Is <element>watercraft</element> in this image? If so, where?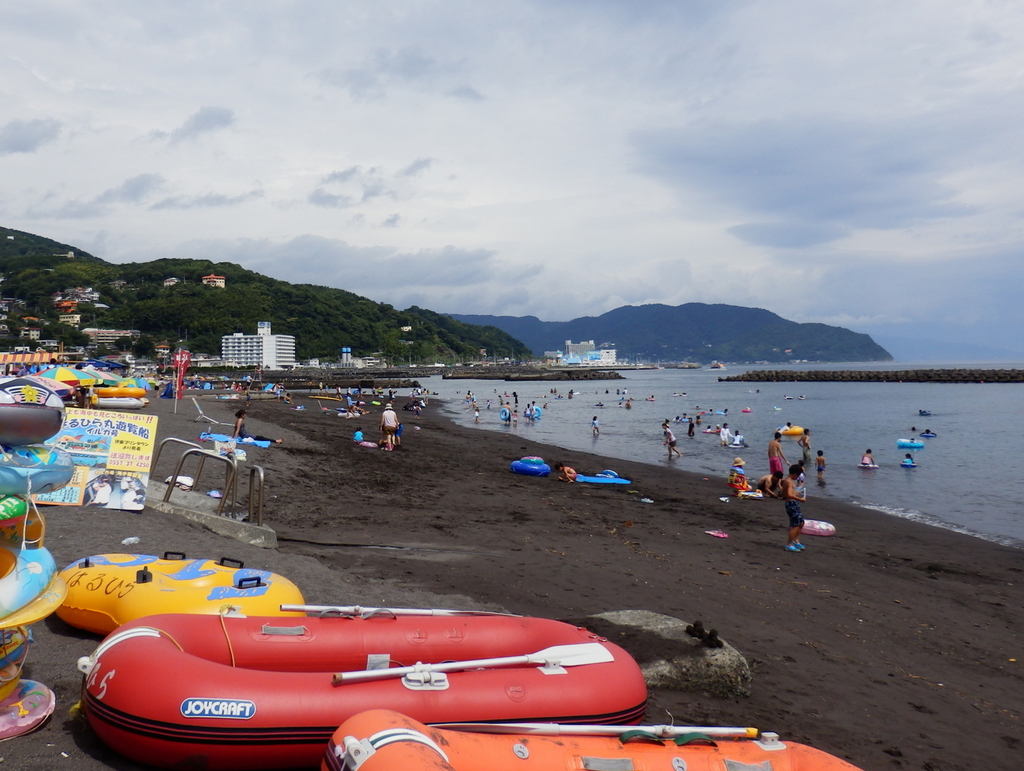
Yes, at [left=73, top=597, right=649, bottom=762].
